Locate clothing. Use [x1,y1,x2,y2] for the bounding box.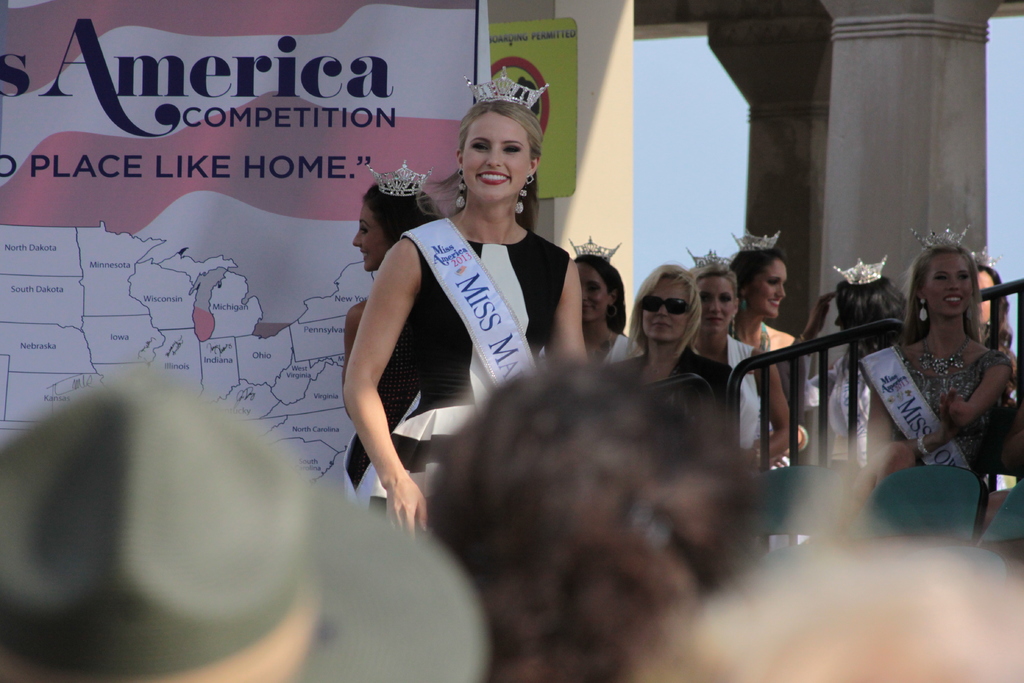
[795,334,888,462].
